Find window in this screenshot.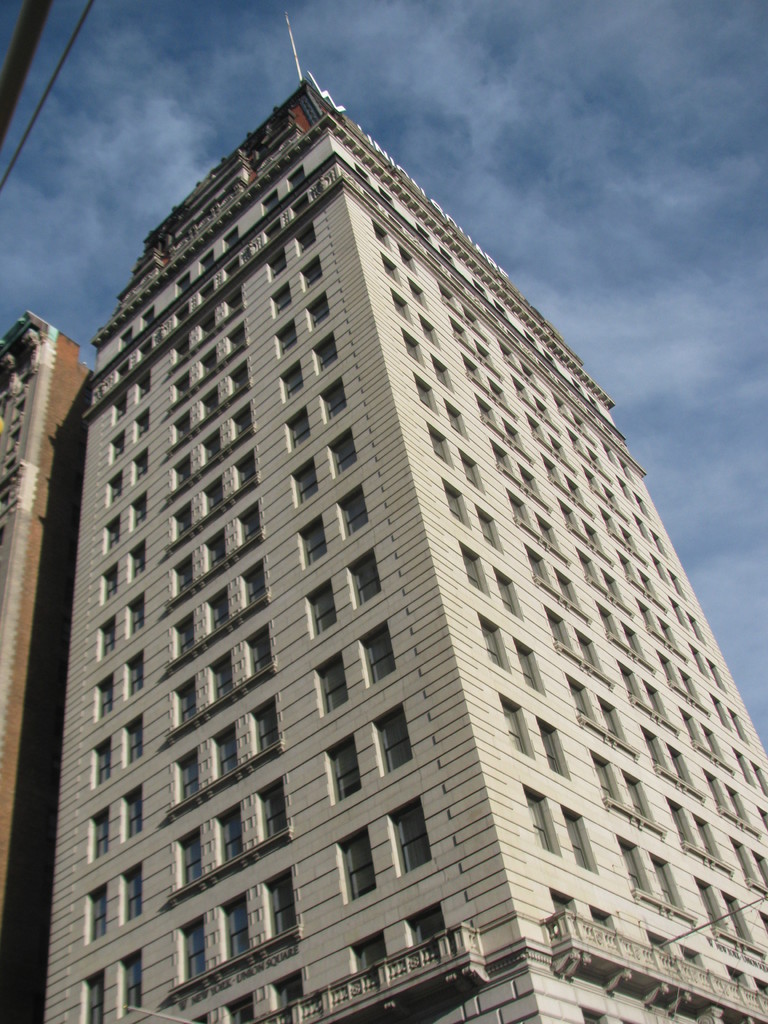
The bounding box for window is 175 824 203 892.
